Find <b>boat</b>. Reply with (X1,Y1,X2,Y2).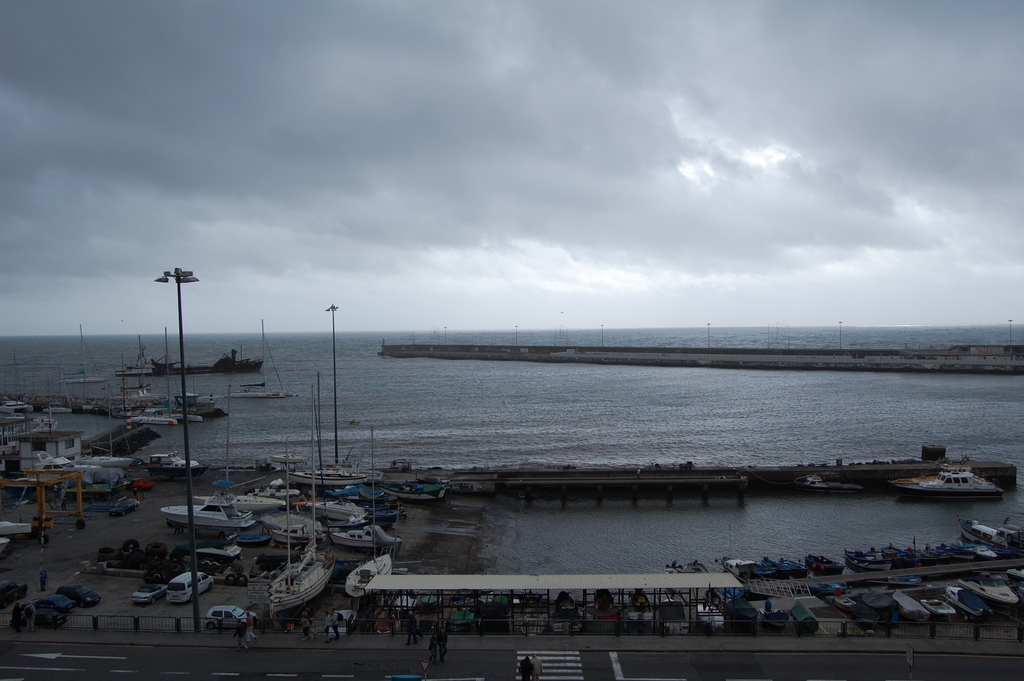
(548,593,584,634).
